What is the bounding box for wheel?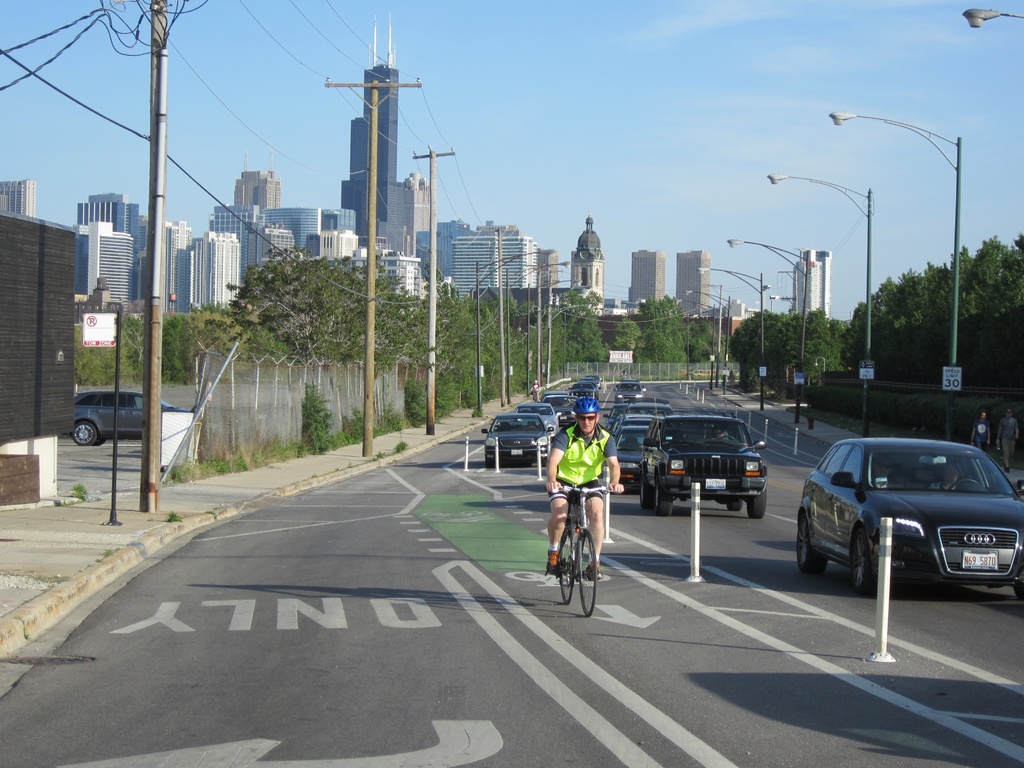
792 516 822 581.
